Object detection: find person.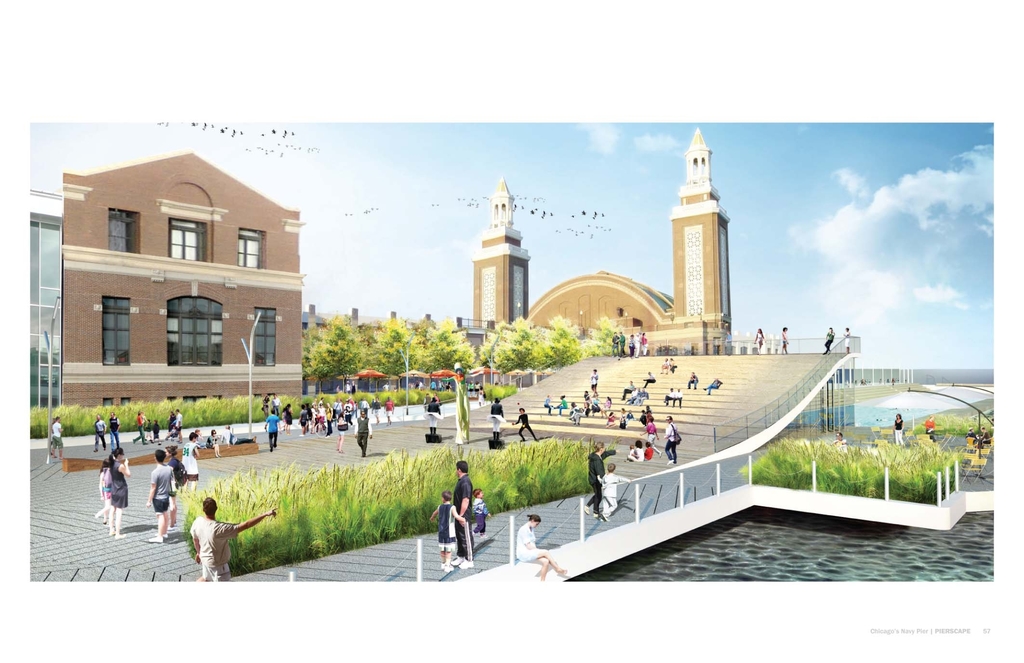
x1=666 y1=360 x2=676 y2=378.
